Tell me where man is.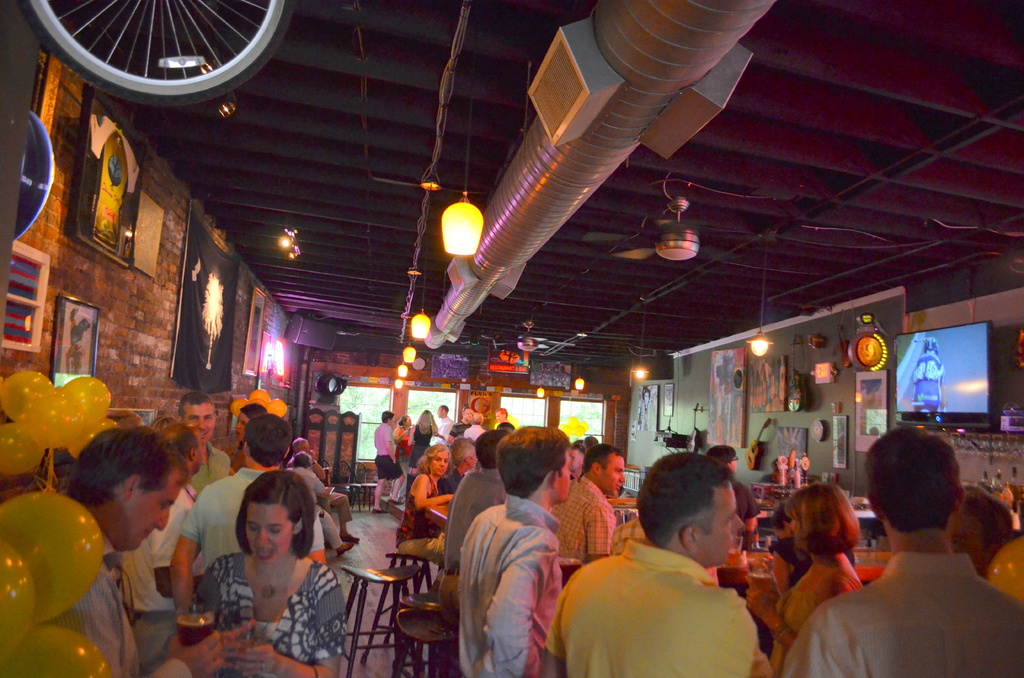
man is at 455:425:572:677.
